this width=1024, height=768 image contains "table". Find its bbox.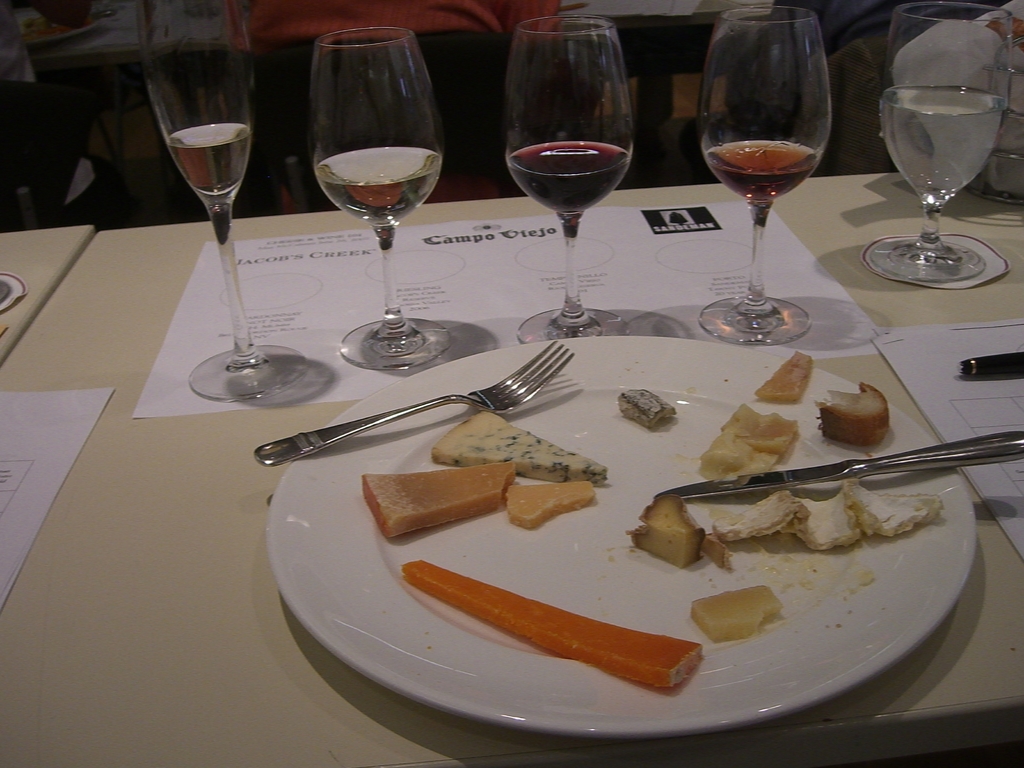
0/226/93/364.
